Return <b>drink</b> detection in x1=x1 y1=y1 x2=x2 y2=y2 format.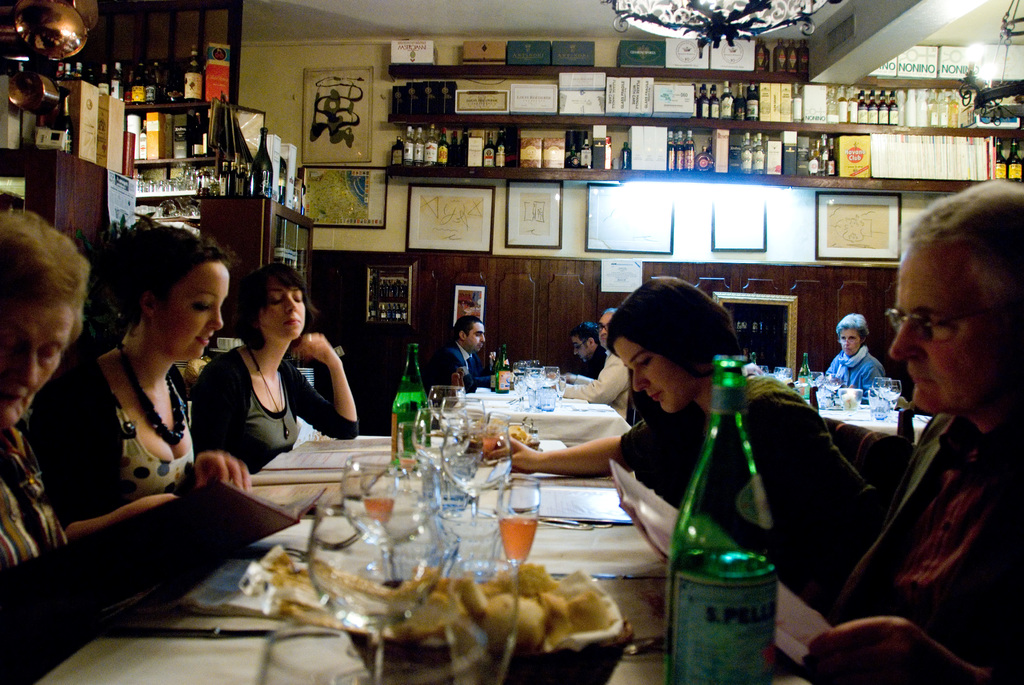
x1=808 y1=150 x2=819 y2=177.
